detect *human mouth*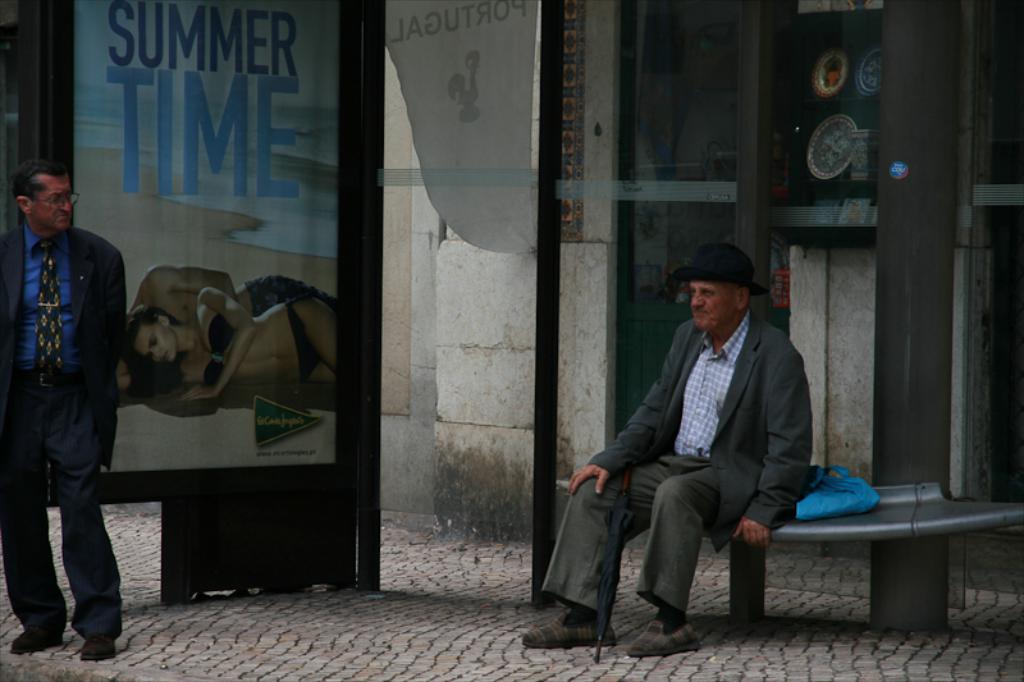
[58,215,67,224]
